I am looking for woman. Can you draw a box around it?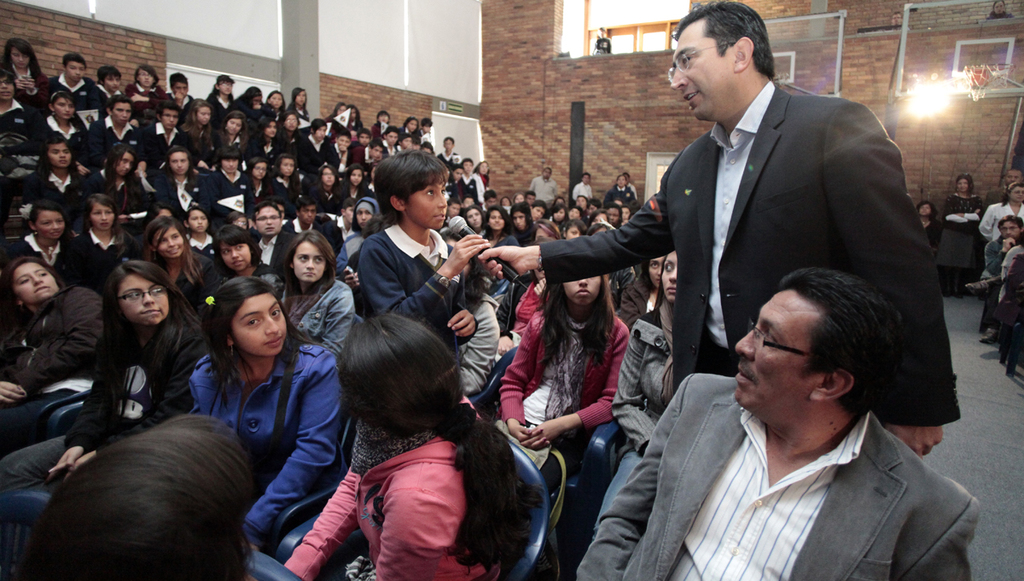
Sure, the bounding box is <bbox>491, 269, 628, 580</bbox>.
